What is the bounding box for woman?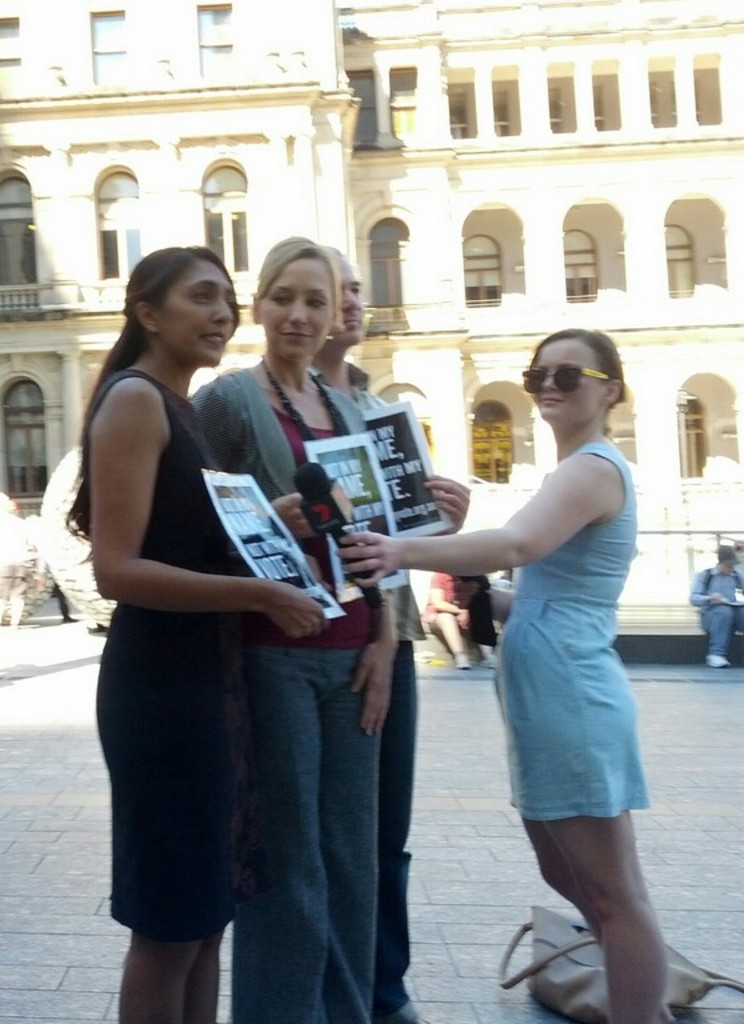
[188,236,469,1023].
